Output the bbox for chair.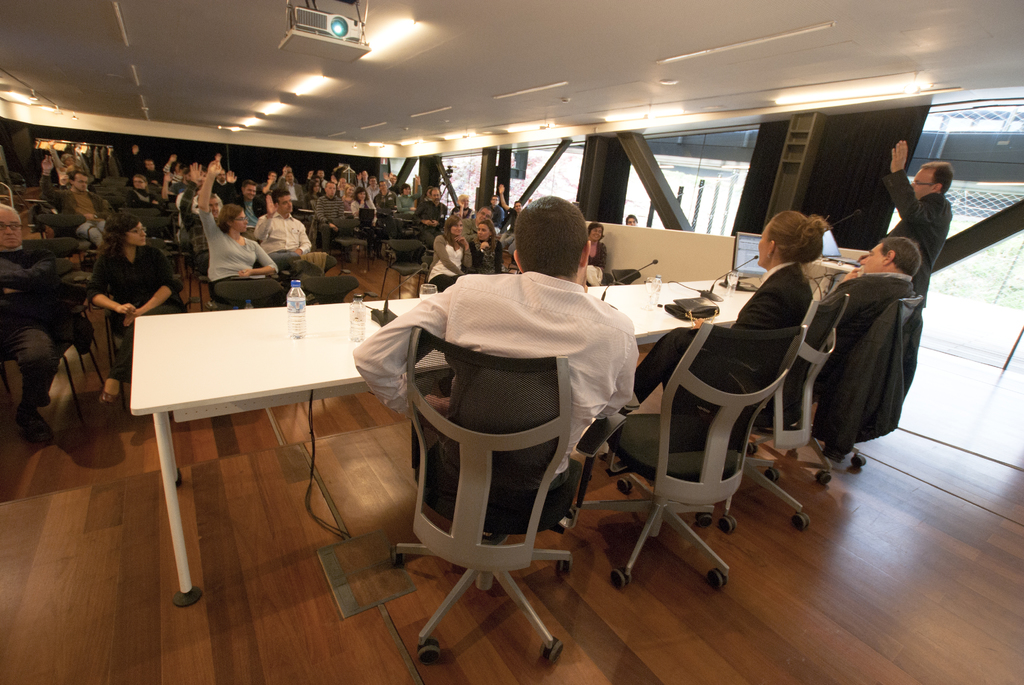
281:243:356:319.
